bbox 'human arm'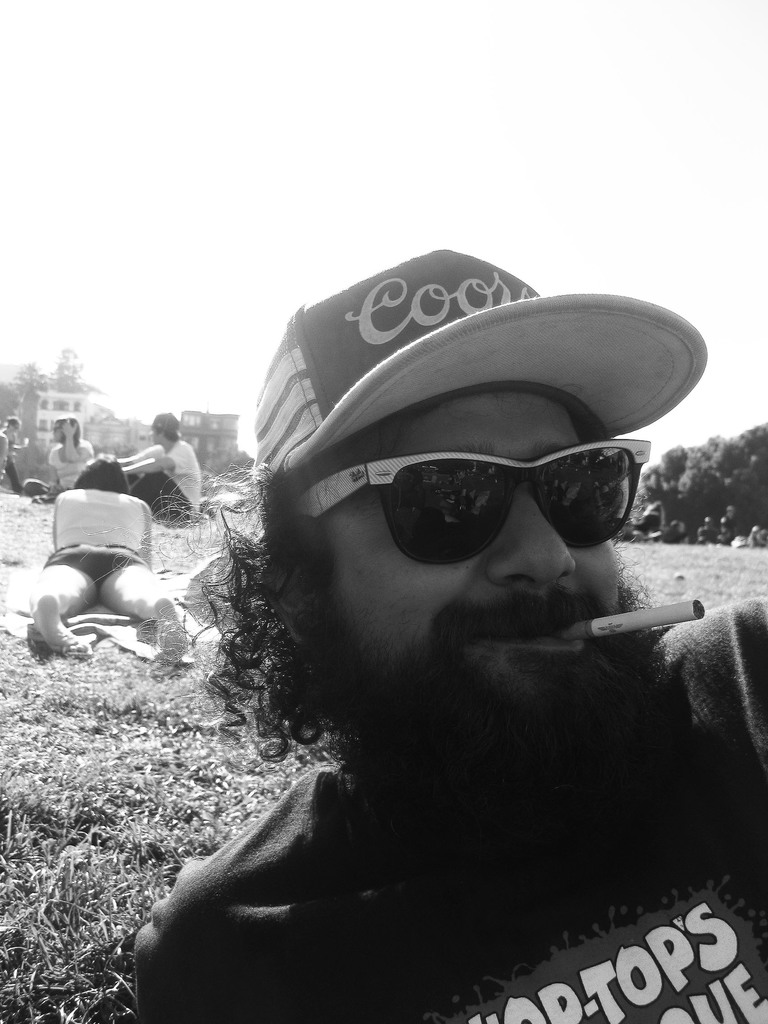
[left=140, top=511, right=156, bottom=563]
